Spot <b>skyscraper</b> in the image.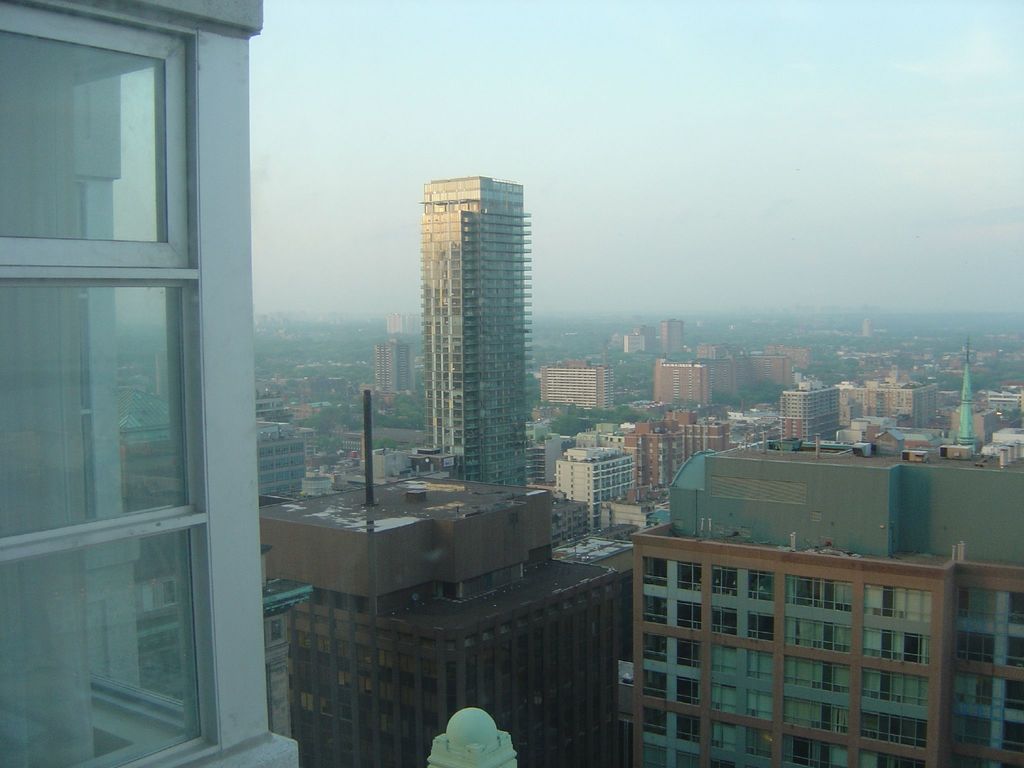
<b>skyscraper</b> found at (x1=630, y1=437, x2=1023, y2=767).
